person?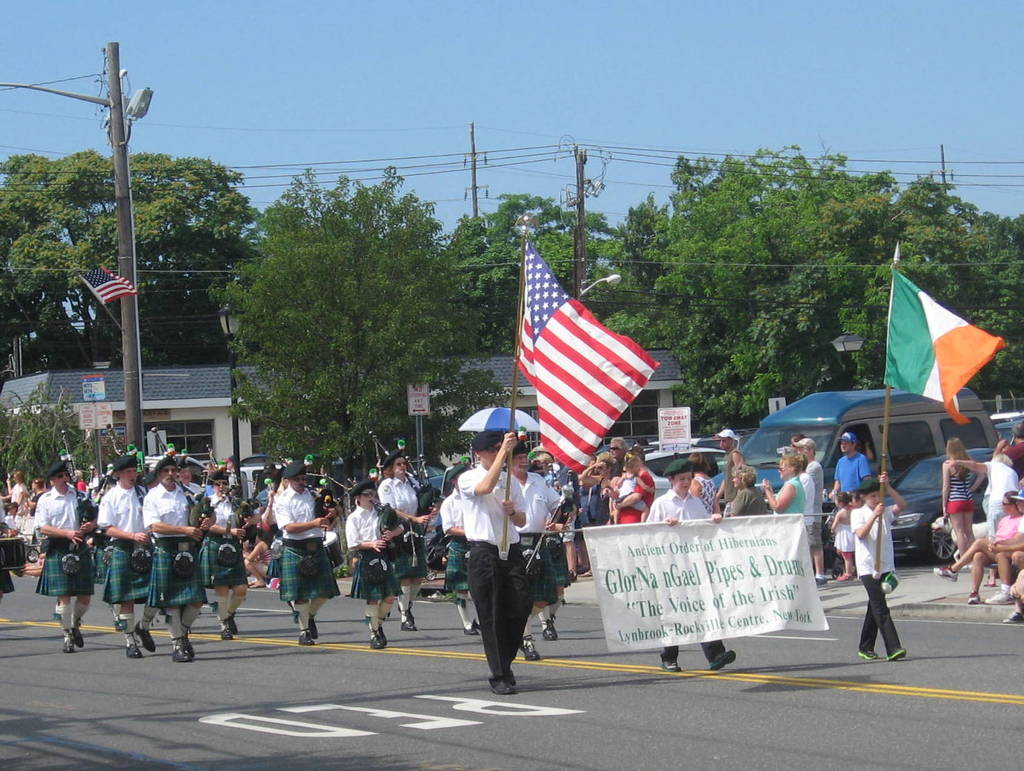
[856,480,895,647]
